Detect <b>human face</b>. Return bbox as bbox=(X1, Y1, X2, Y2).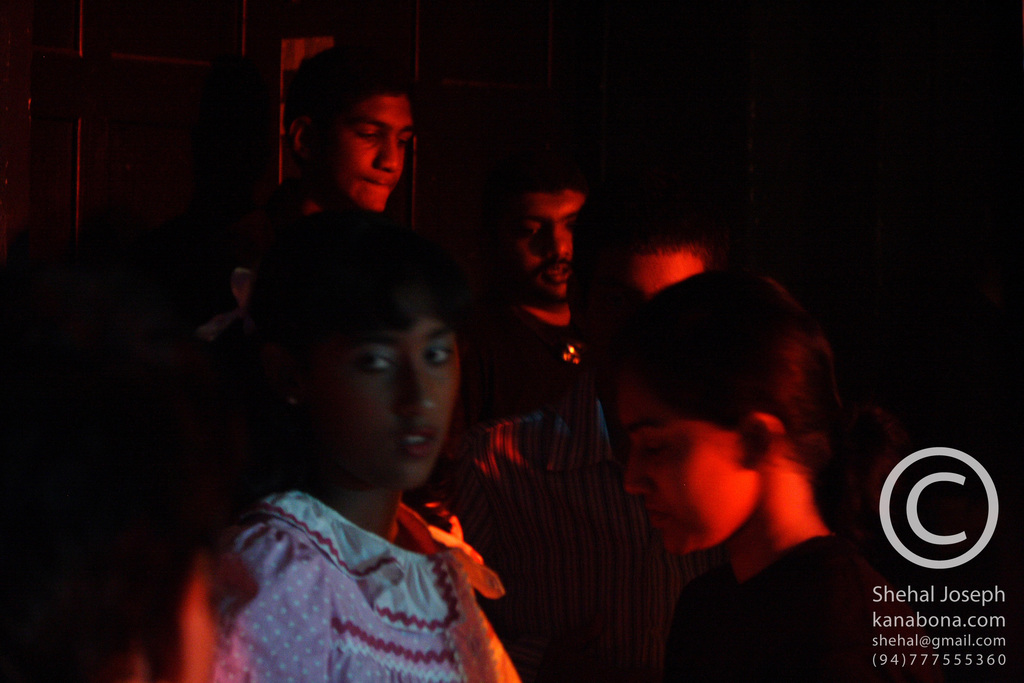
bbox=(321, 89, 417, 222).
